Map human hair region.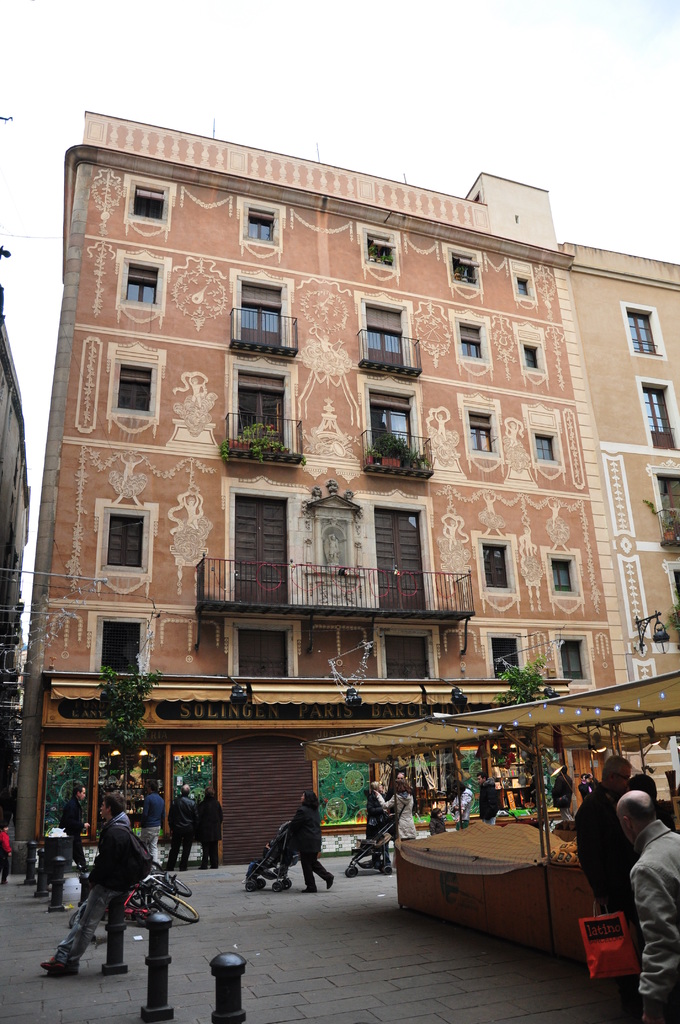
Mapped to bbox(620, 800, 657, 823).
